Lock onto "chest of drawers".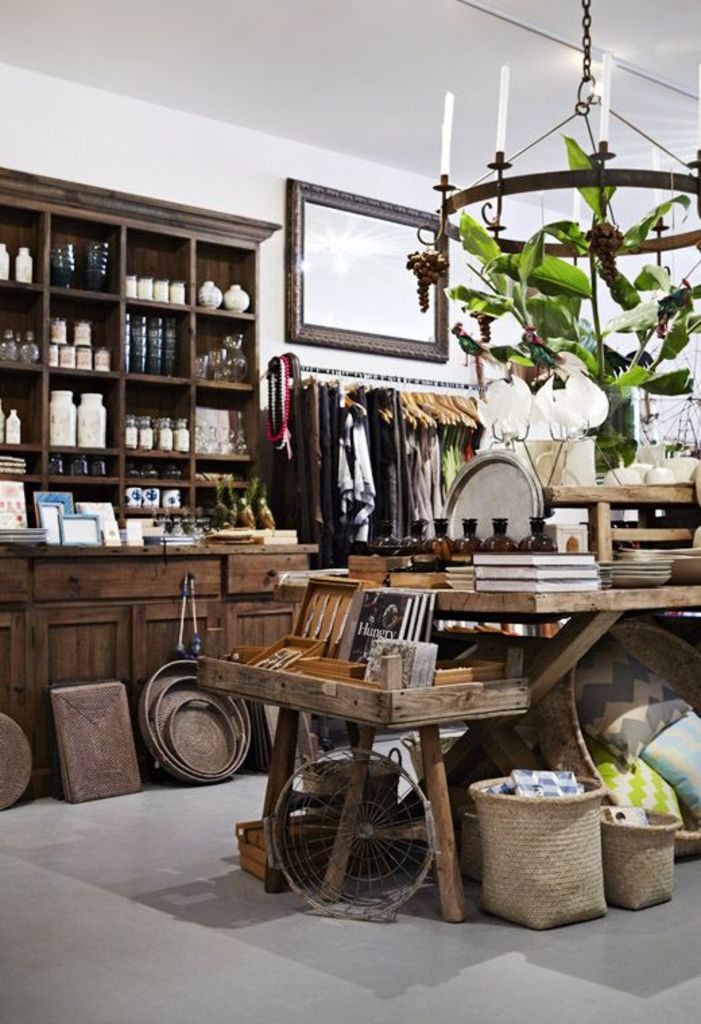
Locked: box(0, 523, 309, 806).
